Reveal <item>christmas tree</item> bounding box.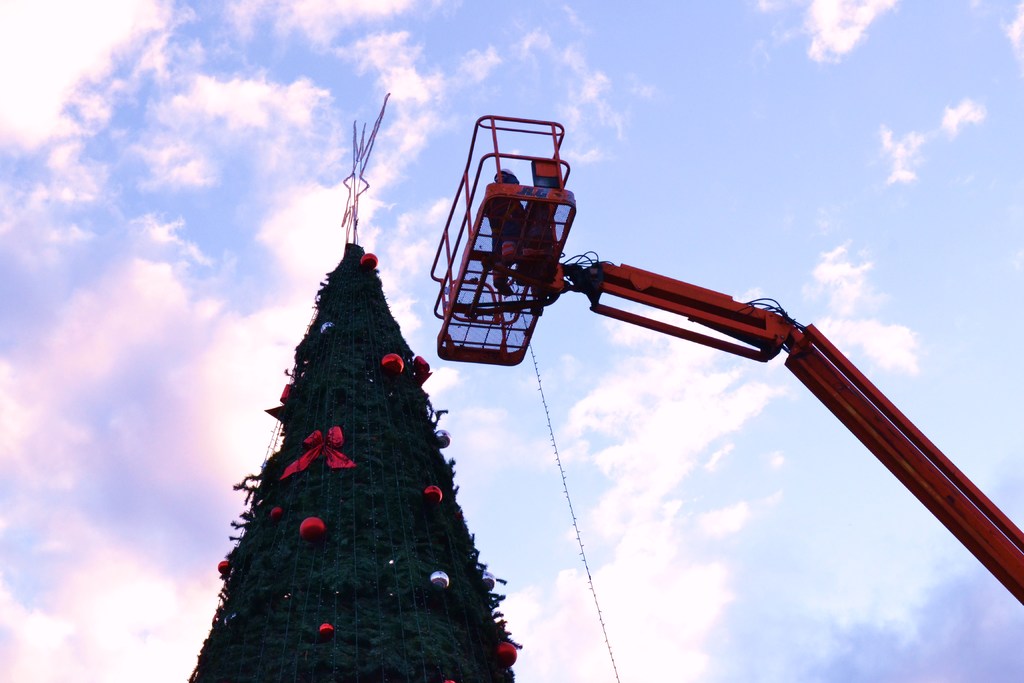
Revealed: {"x1": 182, "y1": 115, "x2": 522, "y2": 682}.
